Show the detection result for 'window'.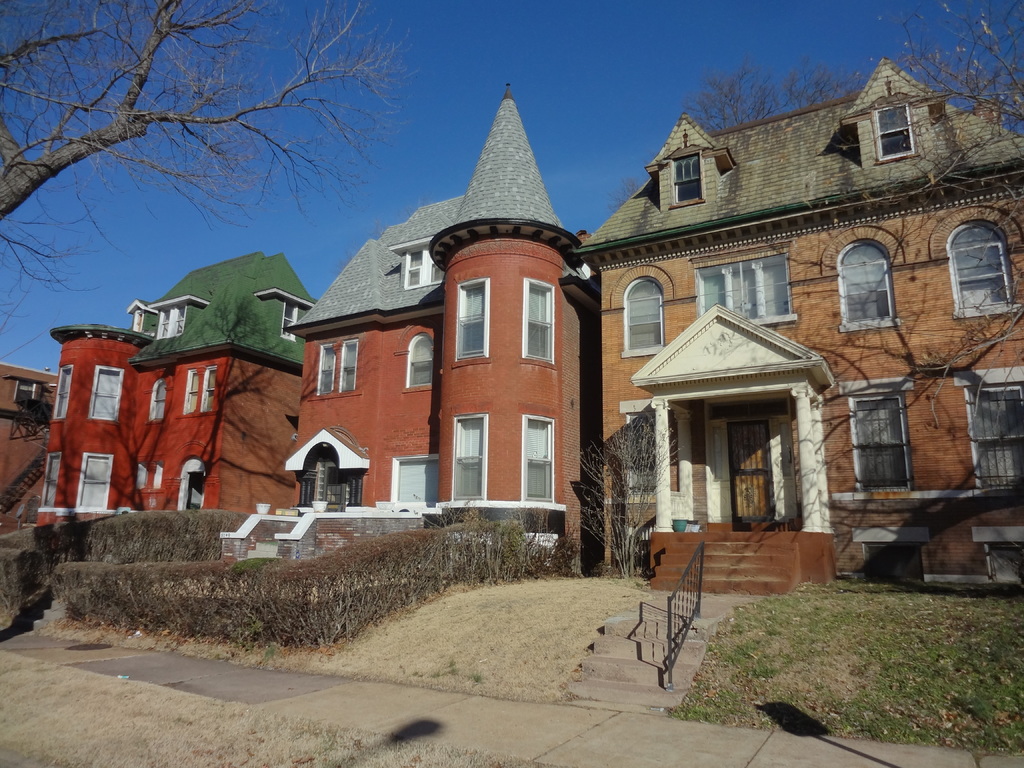
bbox(159, 303, 180, 344).
